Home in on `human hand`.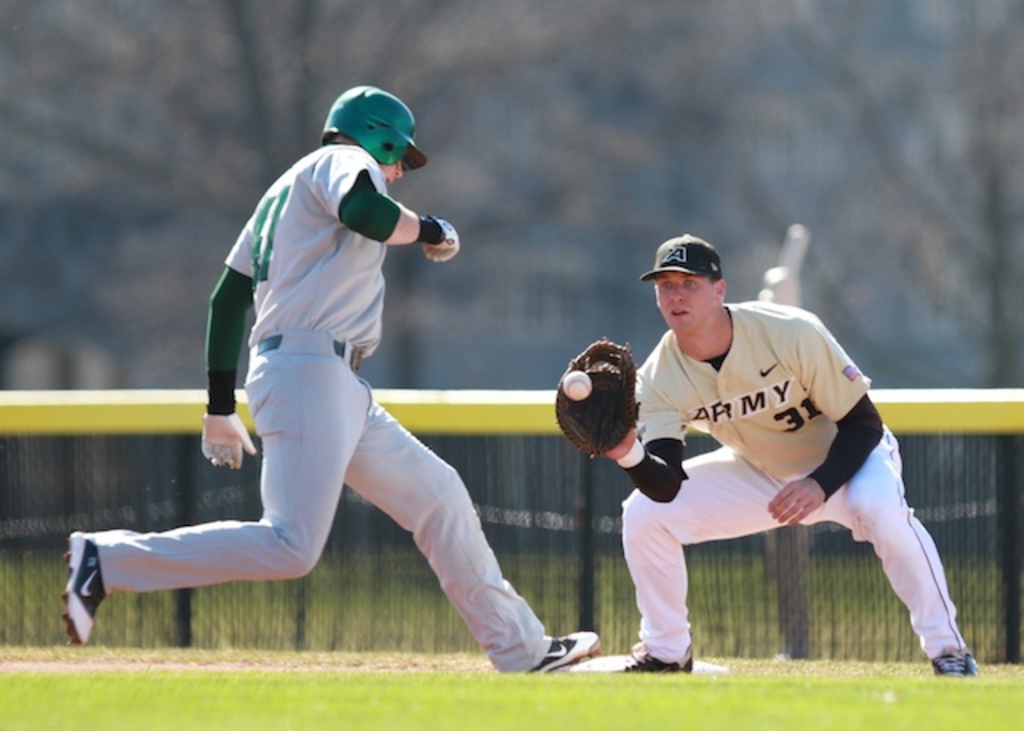
Homed in at Rect(763, 475, 822, 528).
